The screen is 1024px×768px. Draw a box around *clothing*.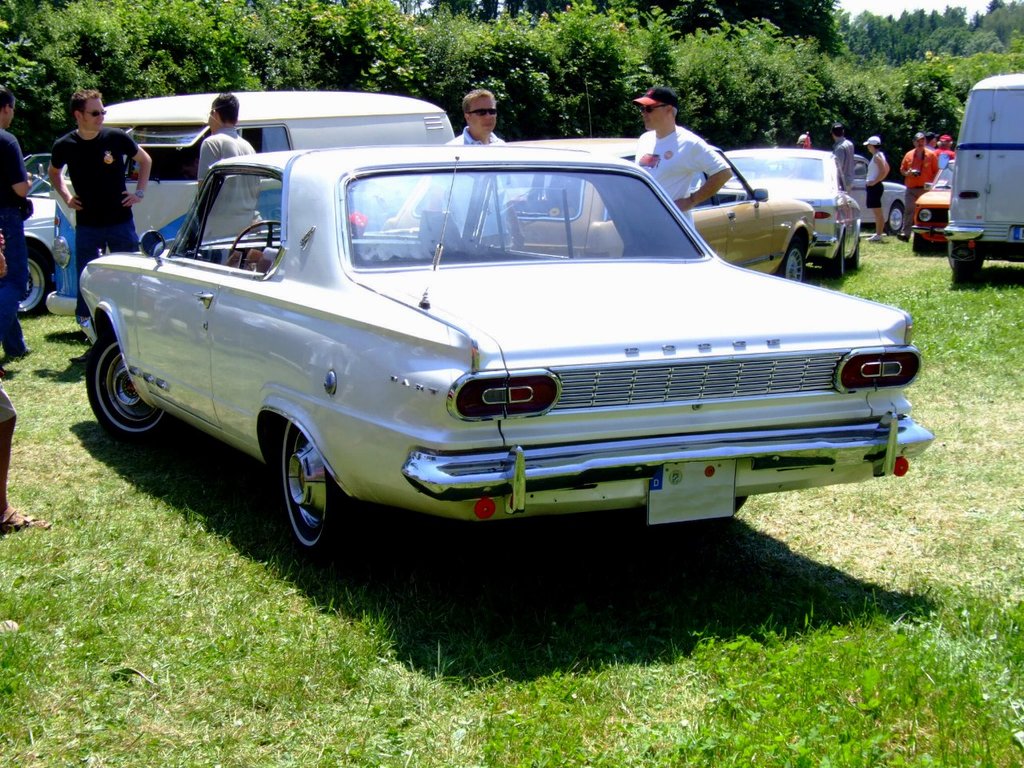
rect(0, 126, 35, 346).
